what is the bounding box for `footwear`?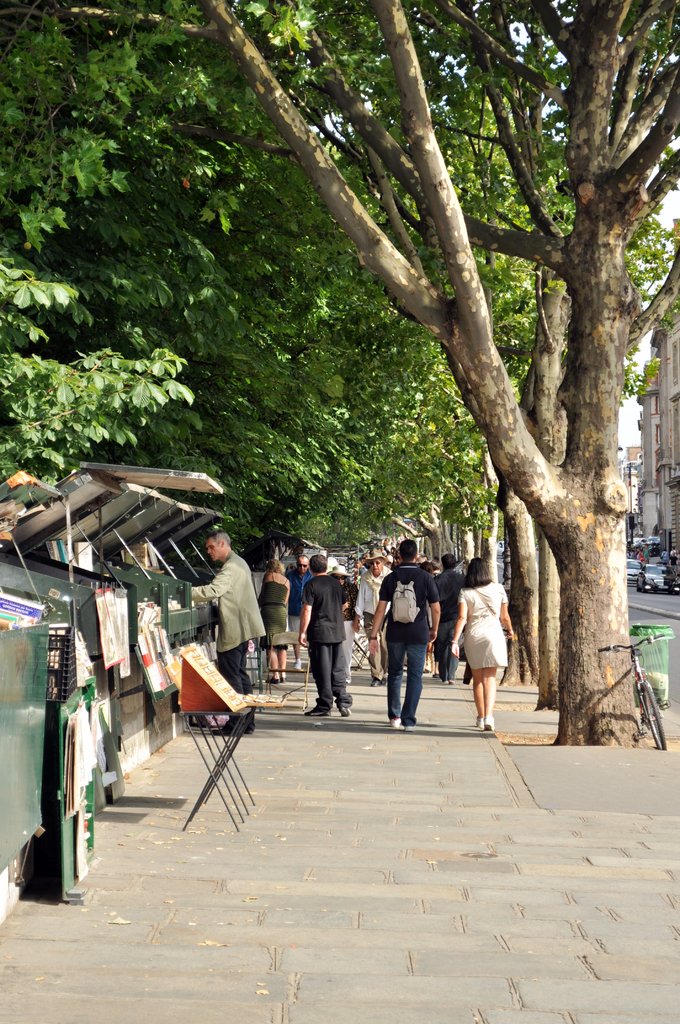
box(263, 674, 280, 683).
